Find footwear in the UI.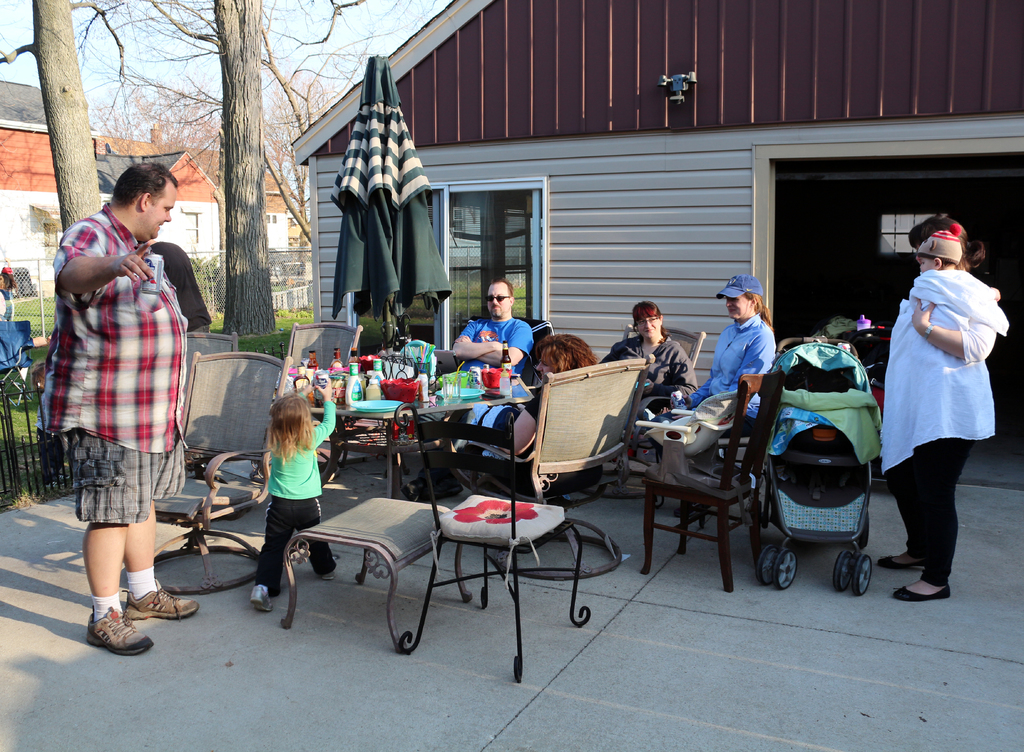
UI element at BBox(877, 554, 934, 570).
